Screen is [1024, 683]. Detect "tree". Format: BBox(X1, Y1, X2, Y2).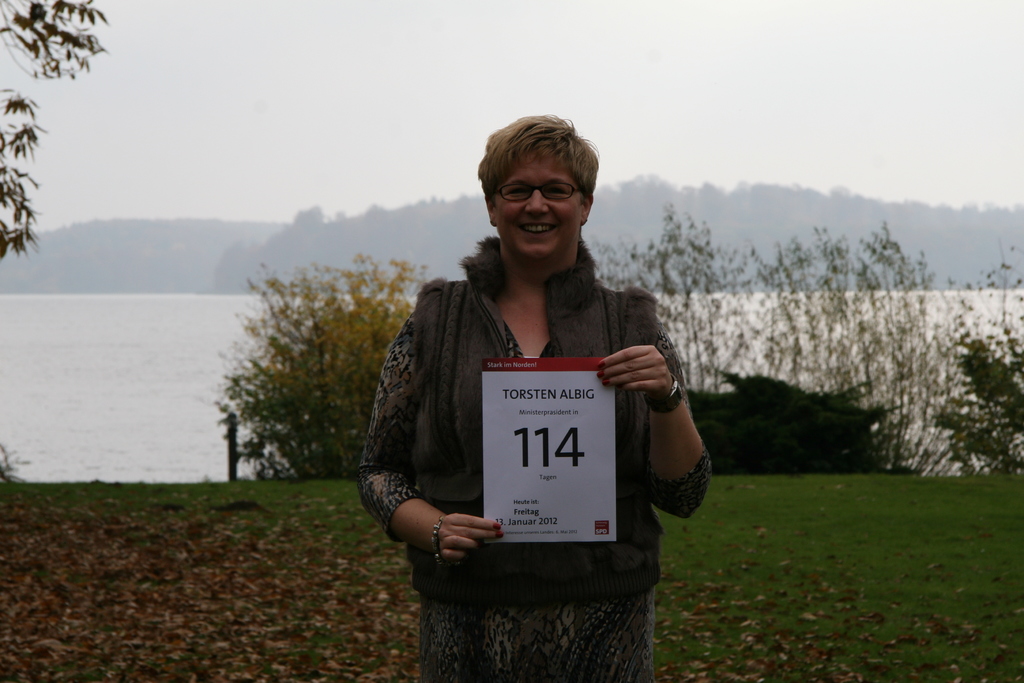
BBox(185, 222, 390, 520).
